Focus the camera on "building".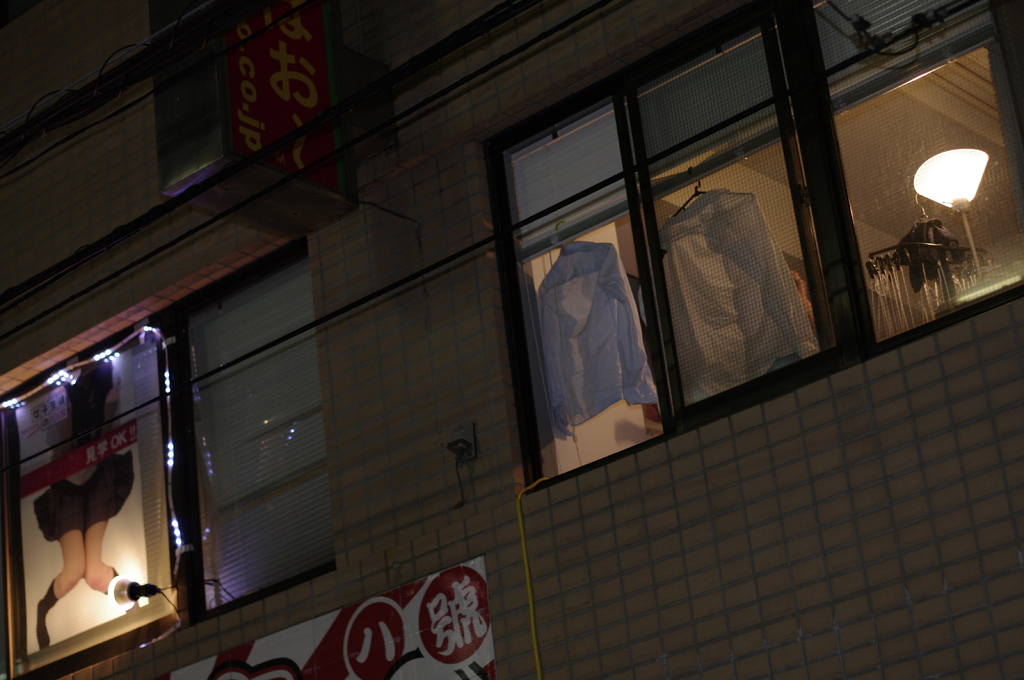
Focus region: <bbox>0, 0, 1023, 679</bbox>.
